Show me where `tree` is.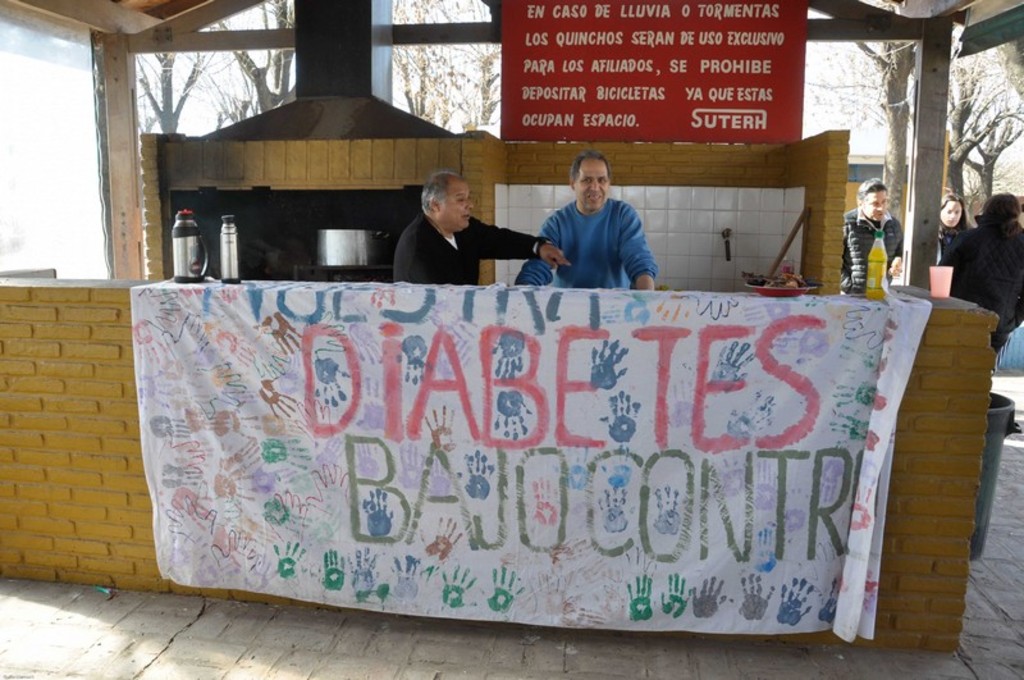
`tree` is at <box>803,36,913,220</box>.
